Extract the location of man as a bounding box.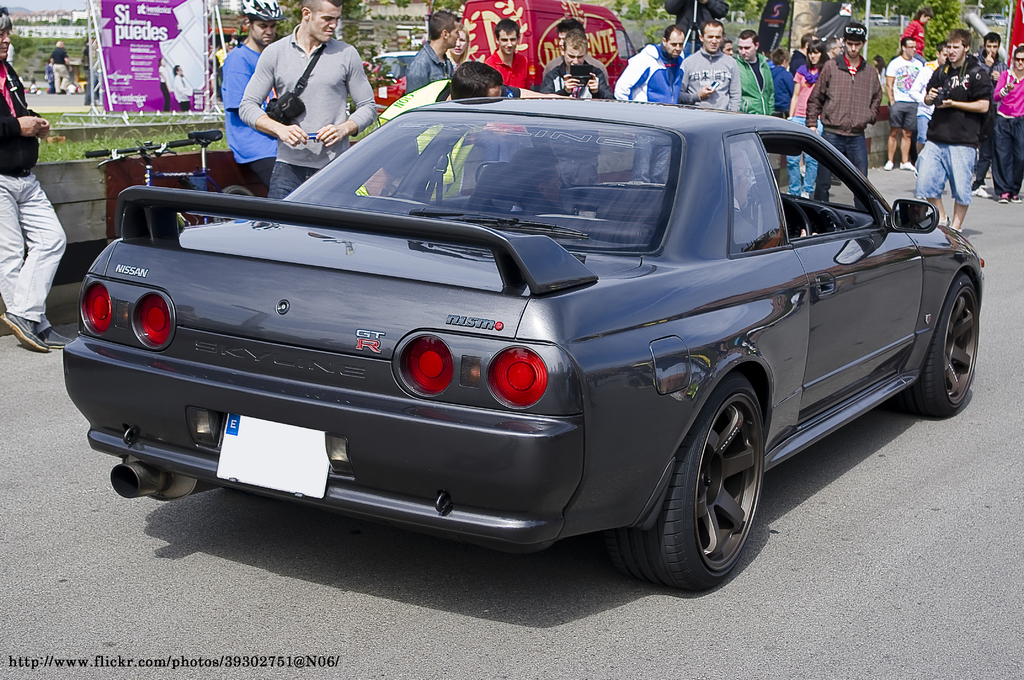
pyautogui.locateOnScreen(484, 16, 531, 95).
